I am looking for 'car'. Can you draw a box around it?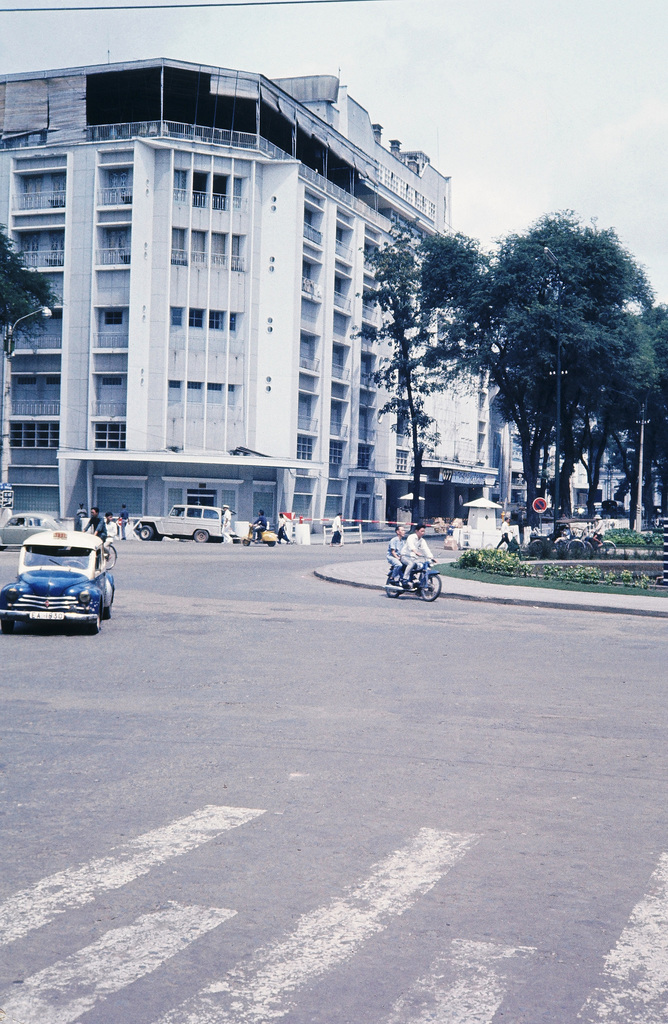
Sure, the bounding box is x1=0 y1=511 x2=58 y2=545.
